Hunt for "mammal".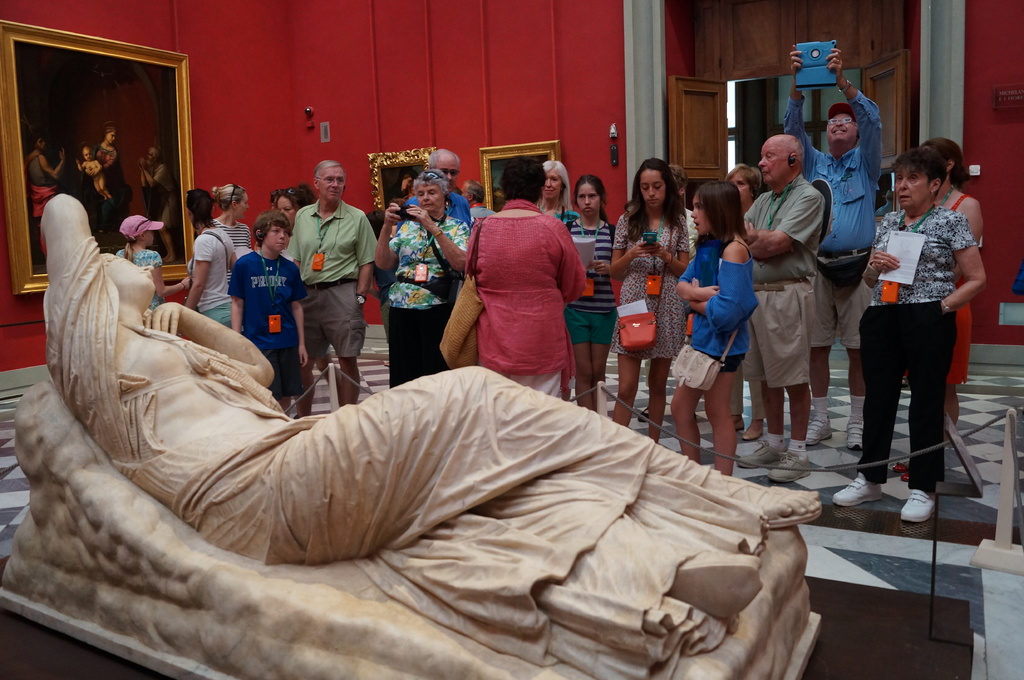
Hunted down at [286, 161, 379, 400].
